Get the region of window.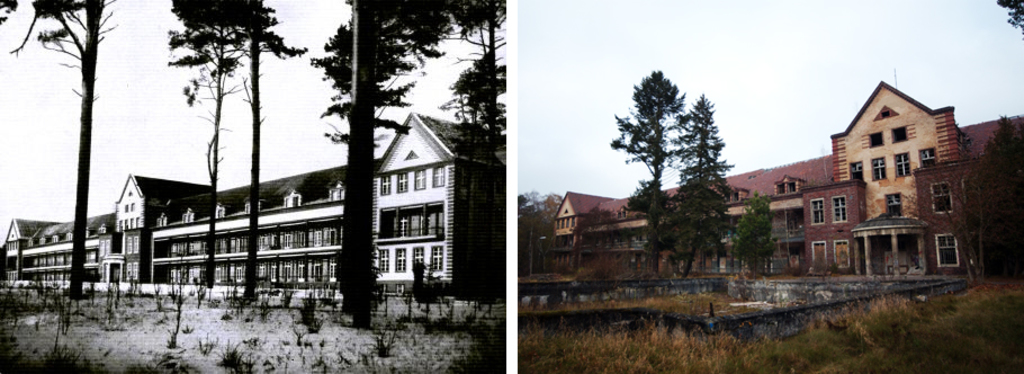
<bbox>378, 247, 388, 274</bbox>.
